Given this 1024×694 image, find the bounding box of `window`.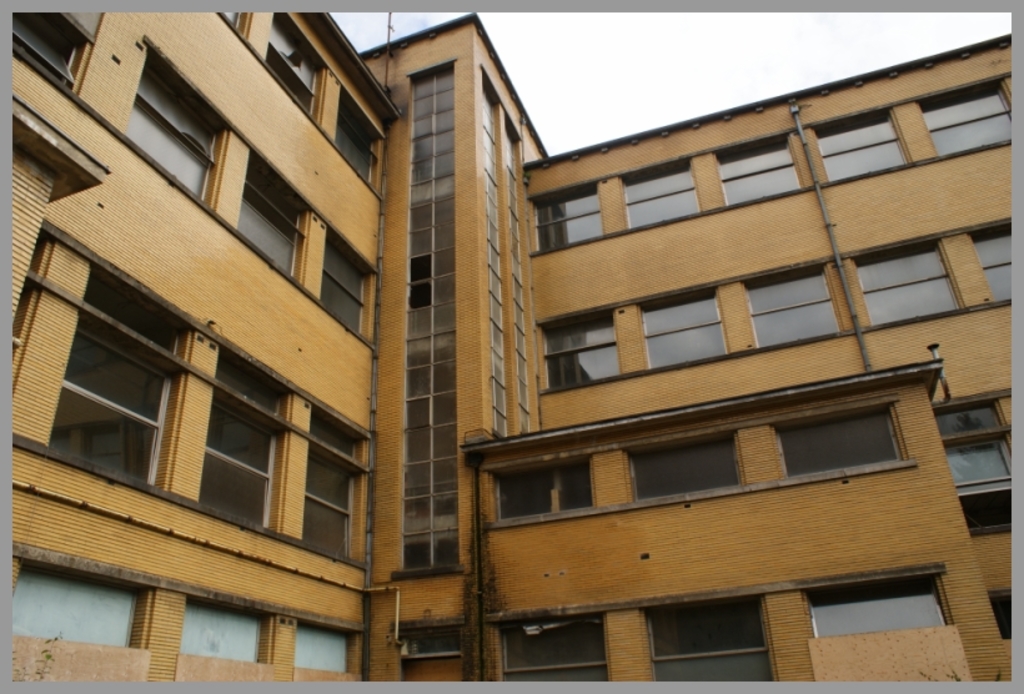
l=626, t=426, r=739, b=508.
